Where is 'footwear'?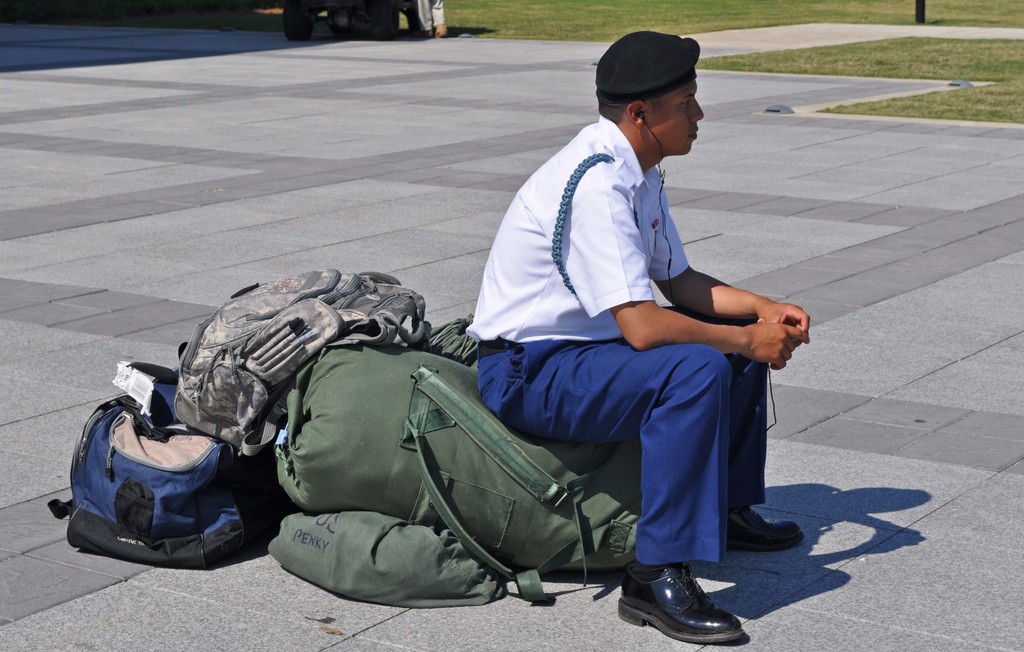
[410,30,427,35].
